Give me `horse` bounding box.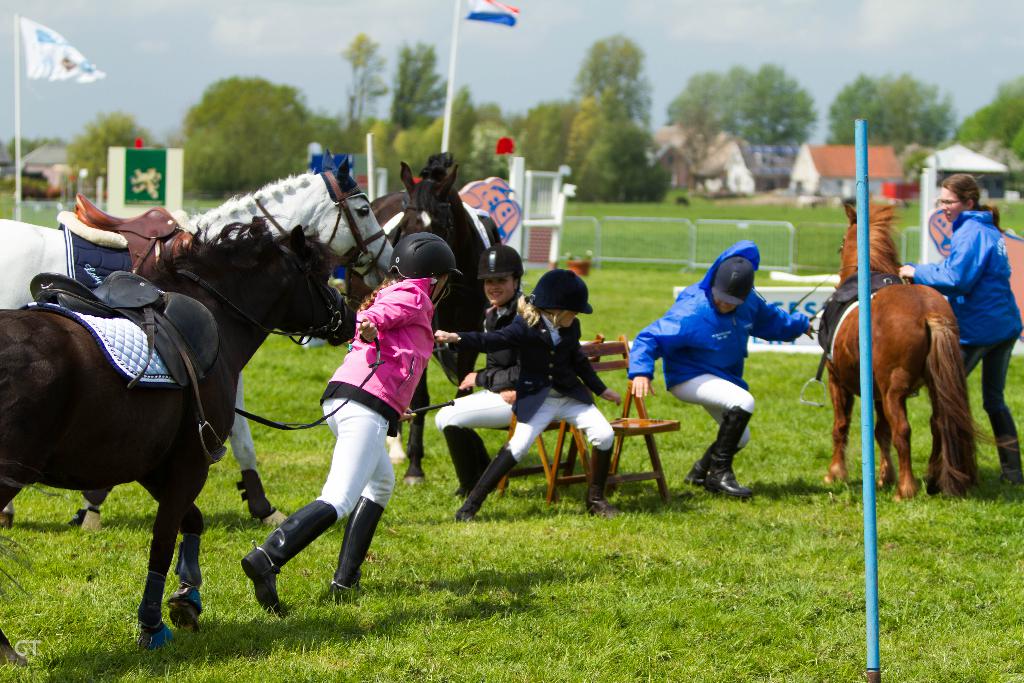
Rect(0, 218, 358, 662).
